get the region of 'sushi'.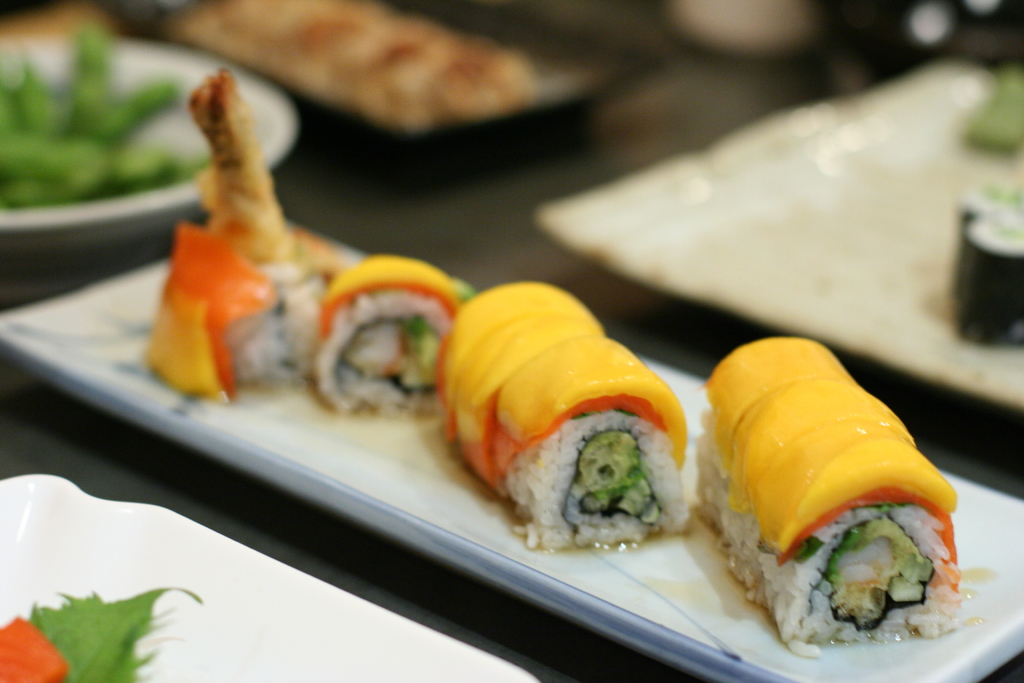
[left=143, top=72, right=337, bottom=406].
